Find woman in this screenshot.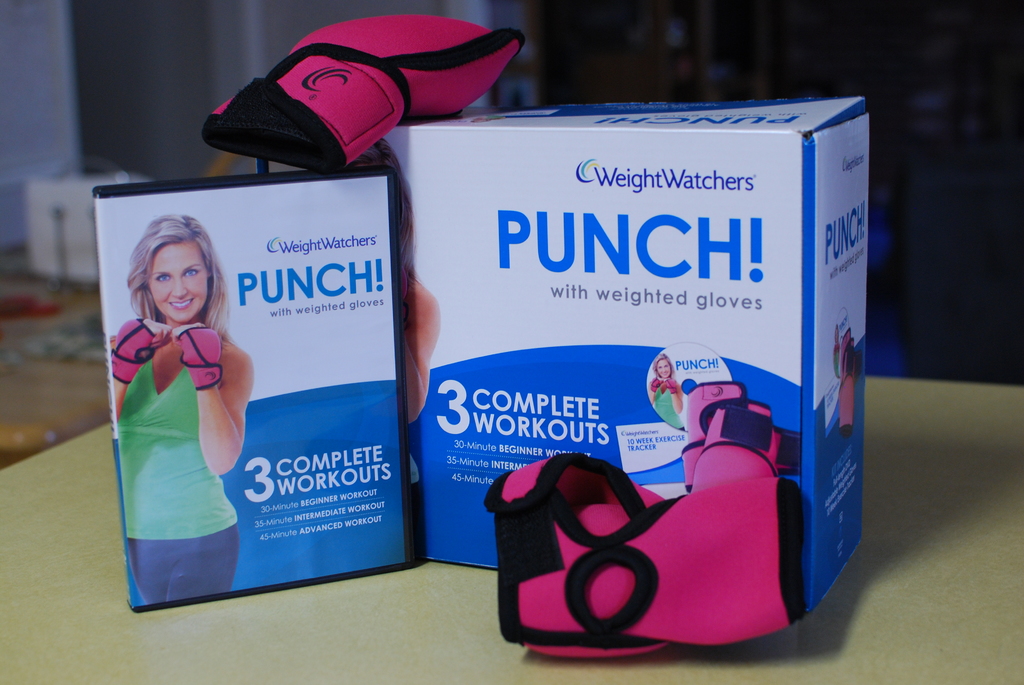
The bounding box for woman is 645, 352, 687, 432.
